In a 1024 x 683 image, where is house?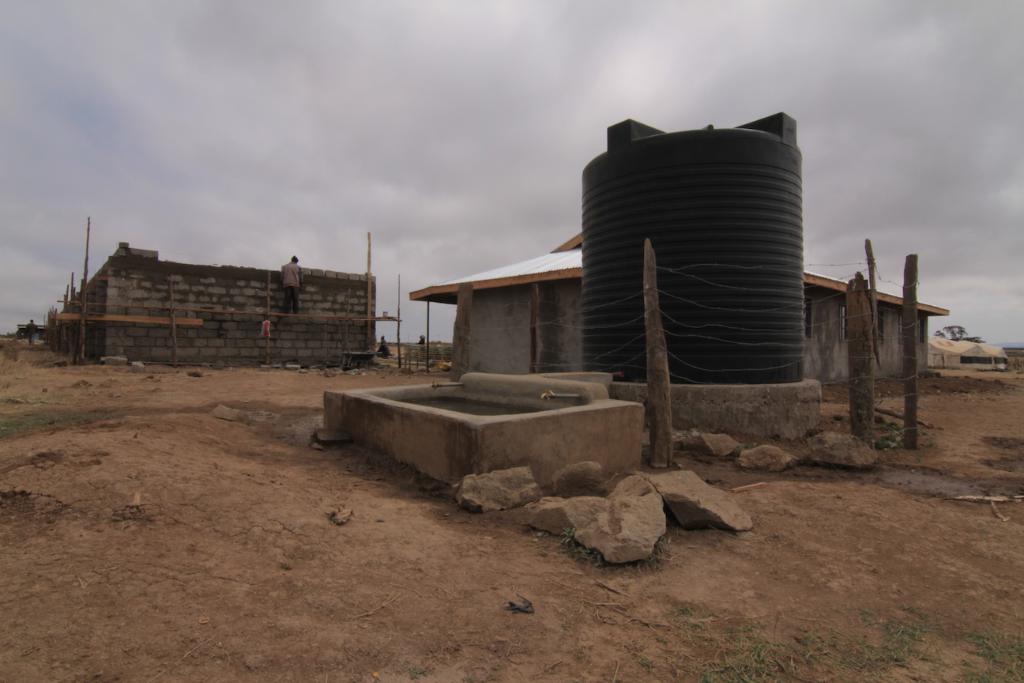
411,229,940,383.
